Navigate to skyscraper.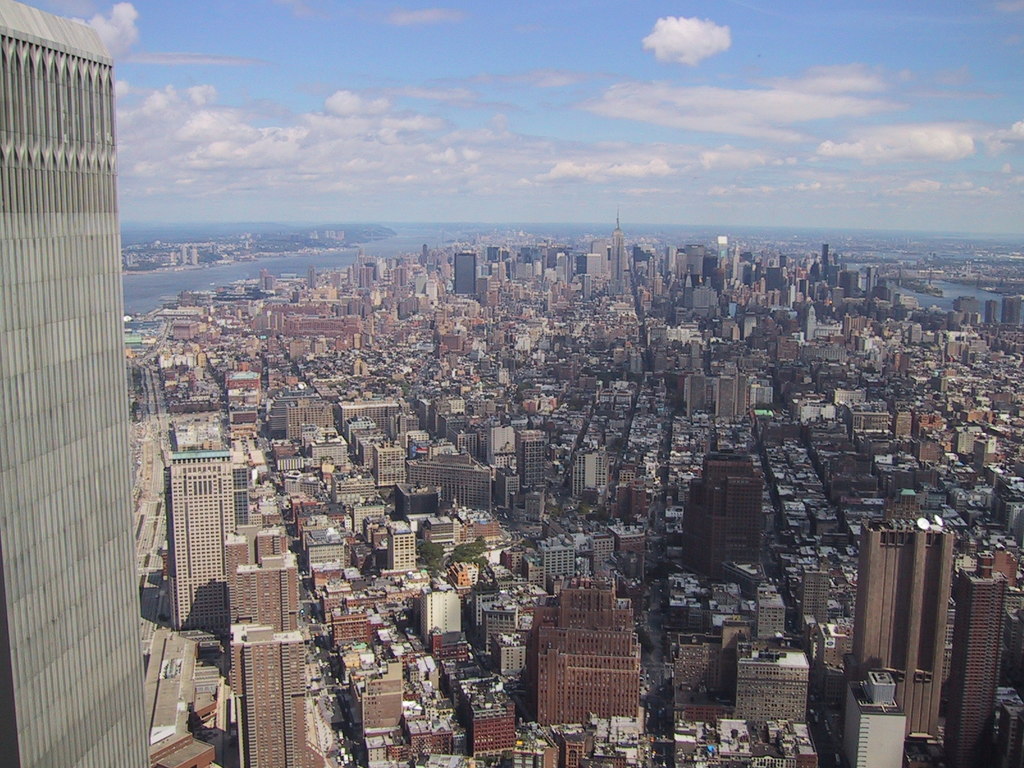
Navigation target: <region>447, 252, 474, 298</region>.
